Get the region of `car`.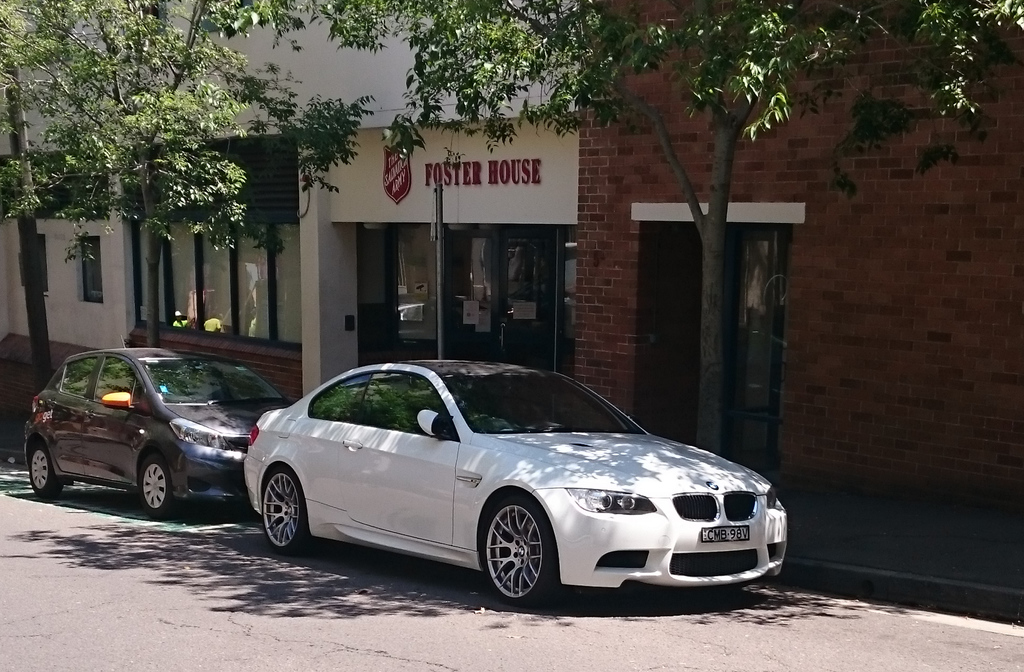
pyautogui.locateOnScreen(241, 355, 789, 607).
